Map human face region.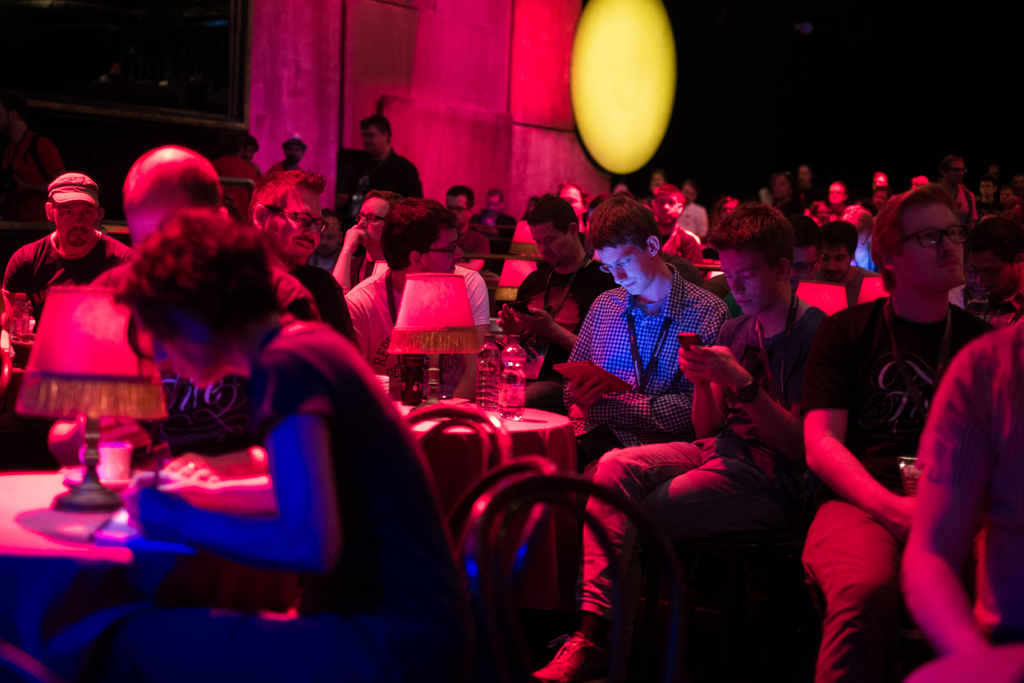
Mapped to pyautogui.locateOnScreen(819, 245, 849, 283).
